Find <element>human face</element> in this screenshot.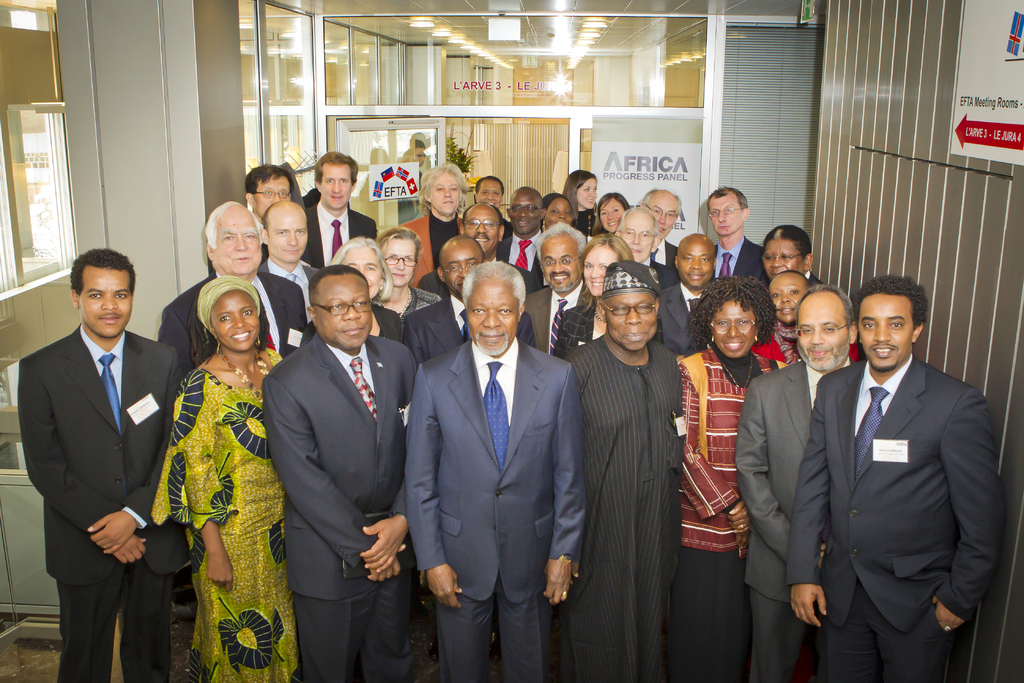
The bounding box for <element>human face</element> is bbox=[795, 299, 847, 366].
